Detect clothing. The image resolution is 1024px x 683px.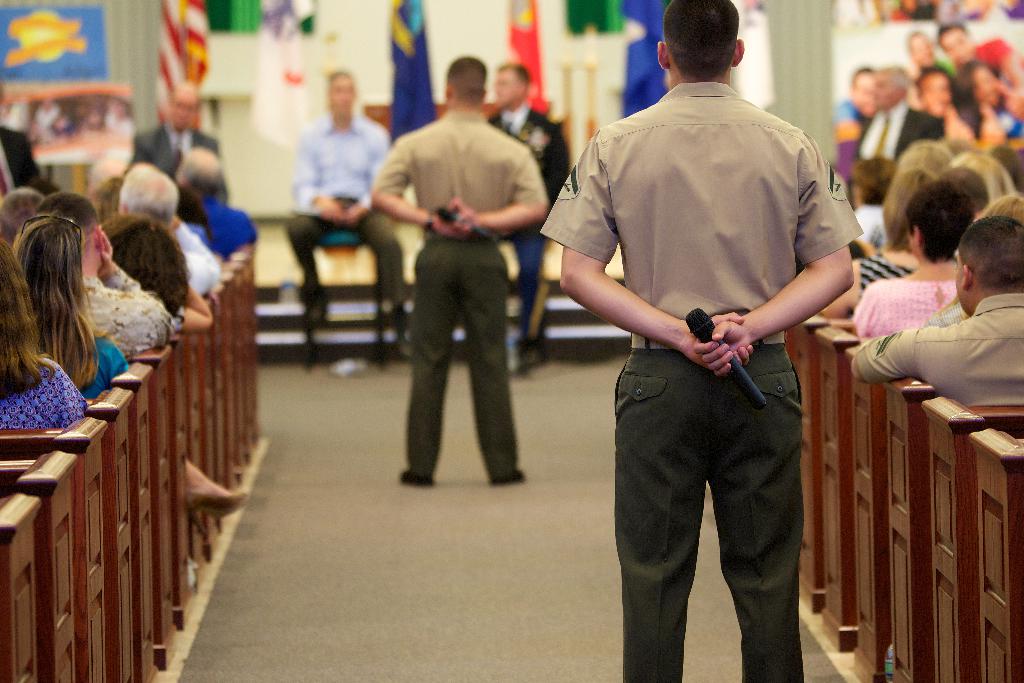
[left=375, top=106, right=550, bottom=479].
